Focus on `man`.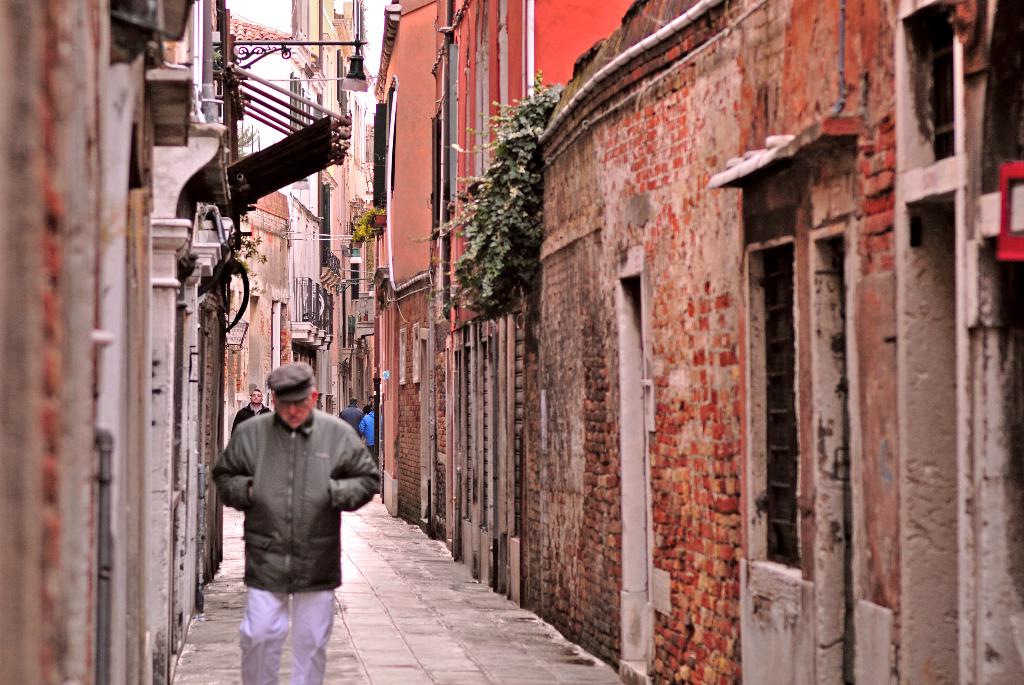
Focused at region(339, 393, 365, 439).
